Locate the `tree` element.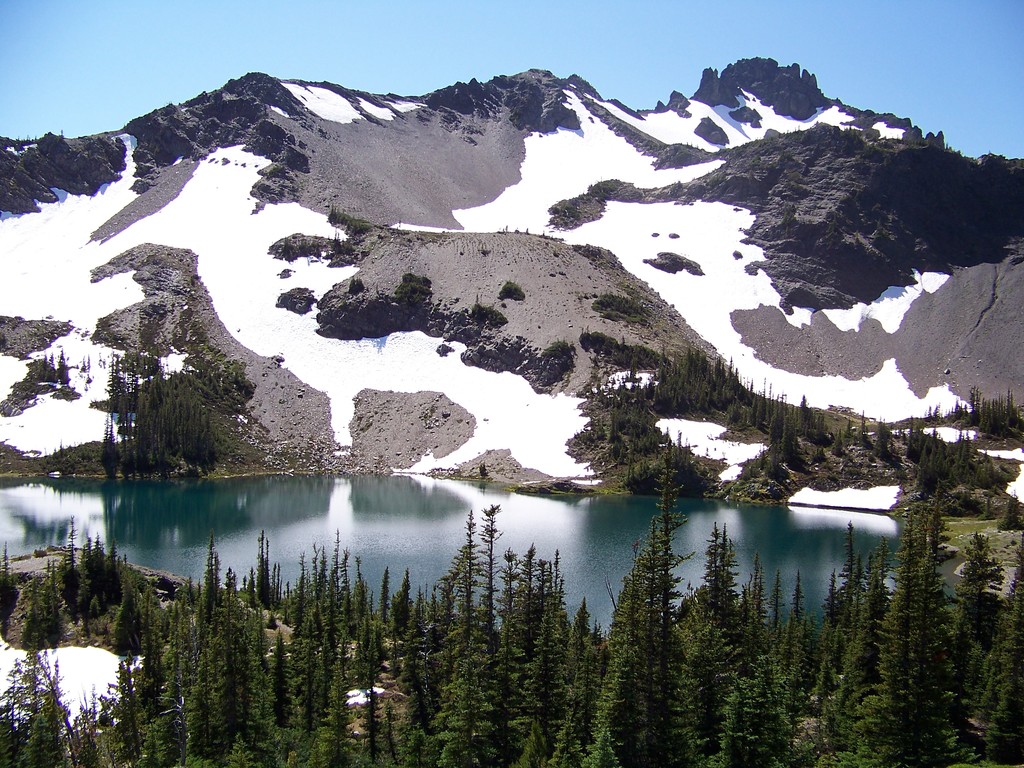
Element bbox: bbox=(840, 138, 852, 161).
